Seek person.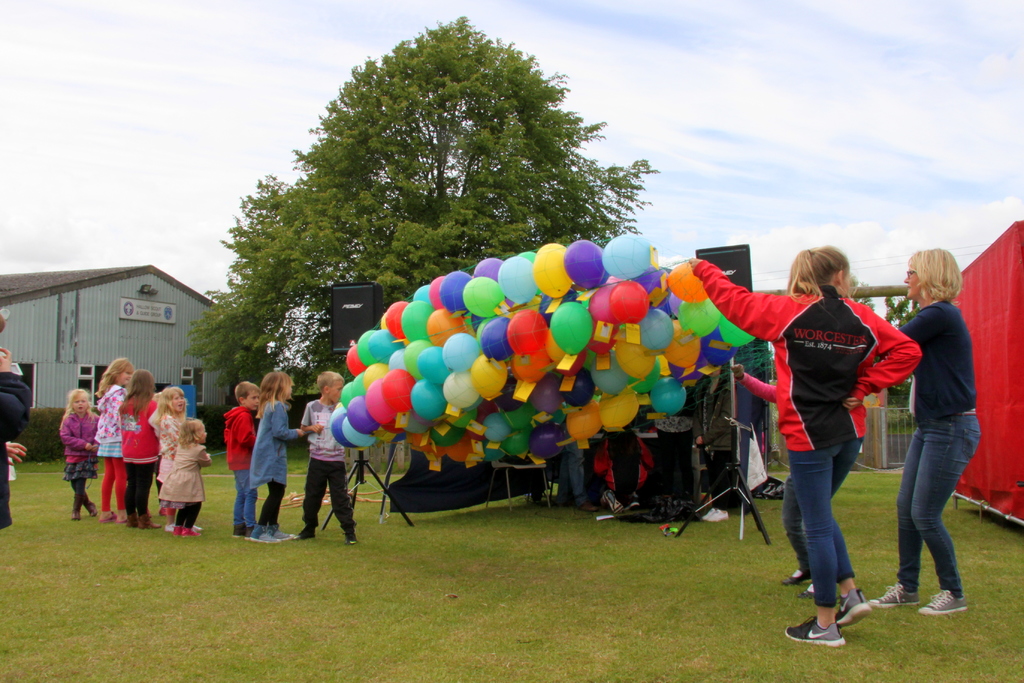
detection(682, 252, 928, 657).
